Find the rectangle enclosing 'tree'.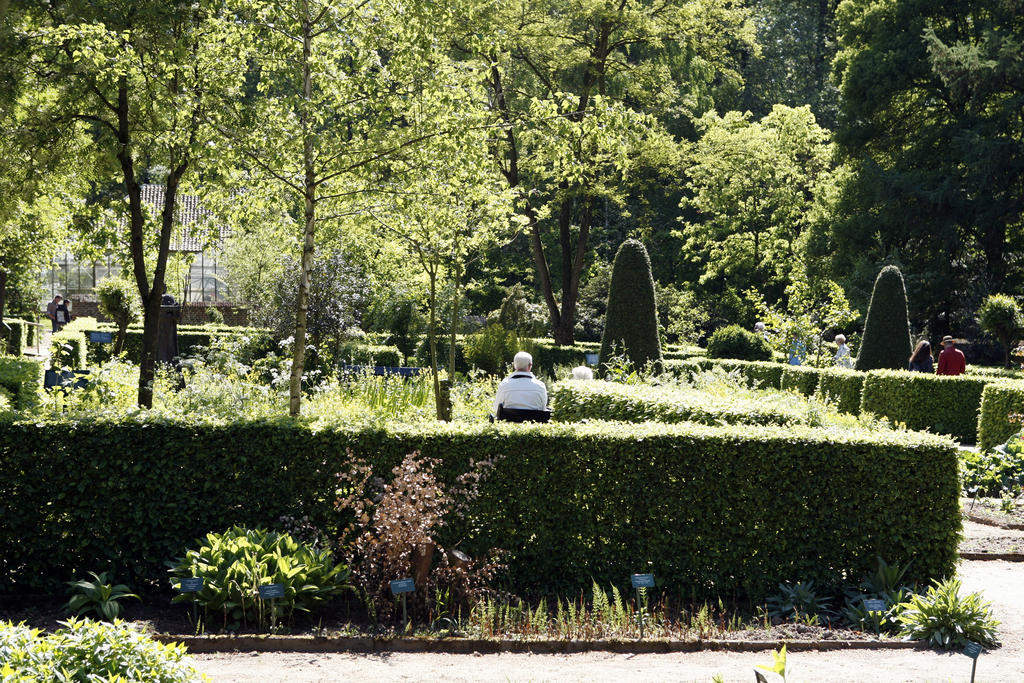
Rect(662, 105, 860, 334).
